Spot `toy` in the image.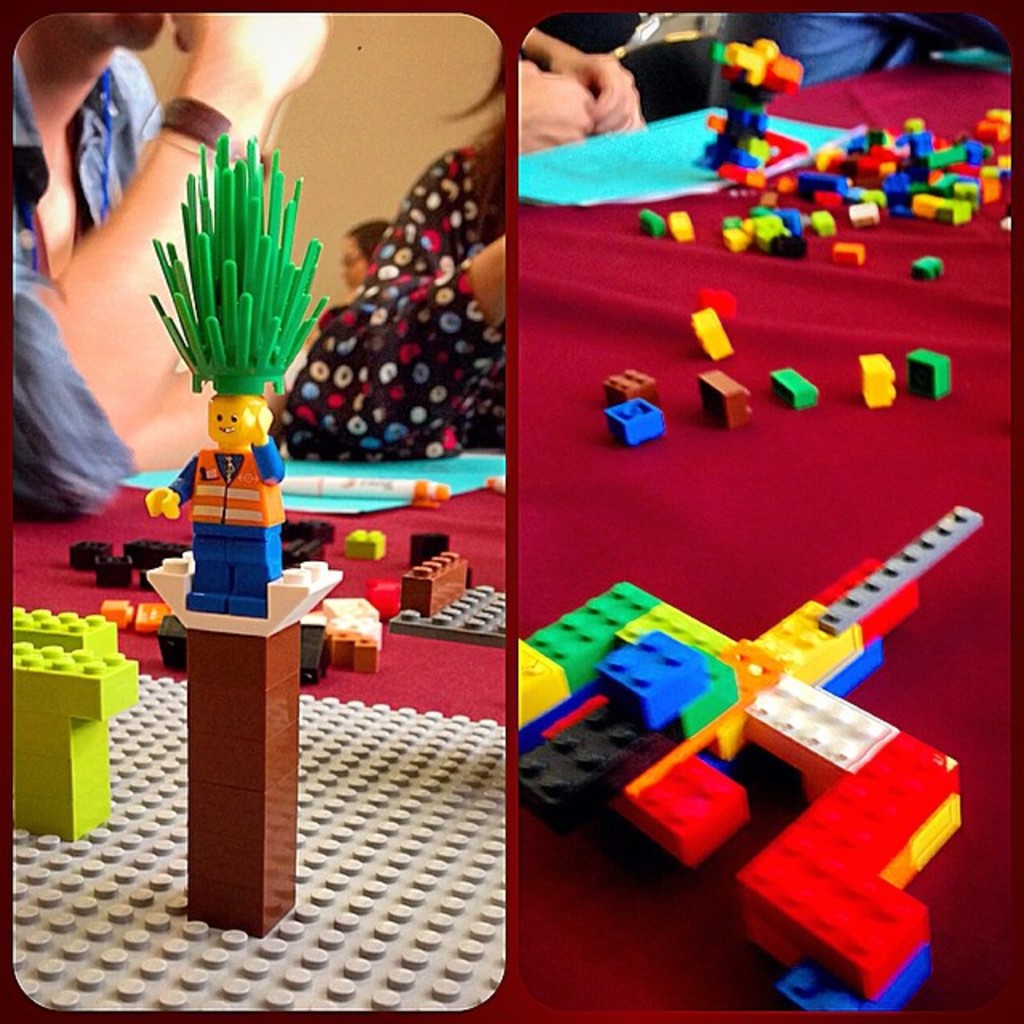
`toy` found at {"left": 277, "top": 475, "right": 456, "bottom": 525}.
